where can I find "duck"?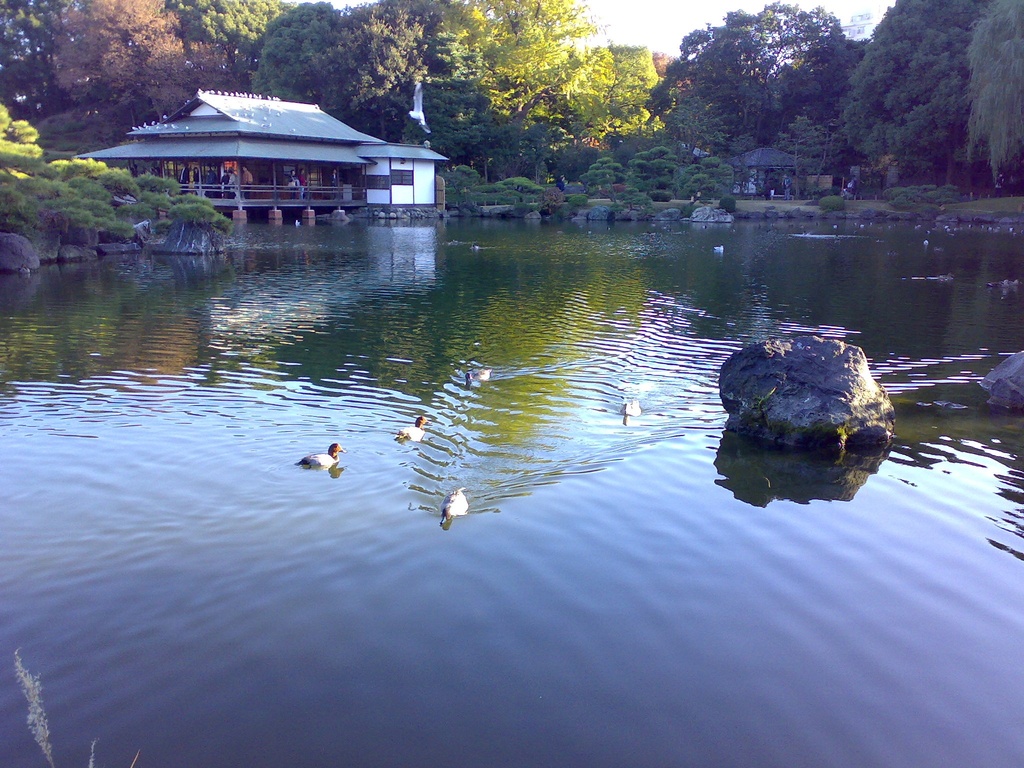
You can find it at x1=298, y1=438, x2=346, y2=467.
